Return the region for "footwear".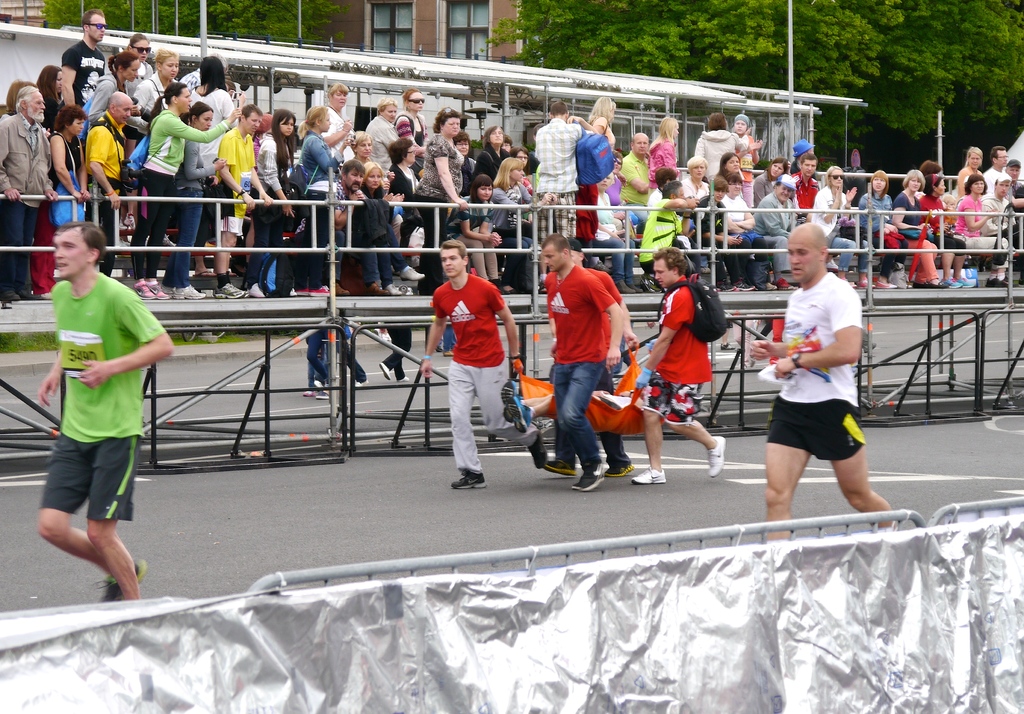
(543, 457, 576, 478).
